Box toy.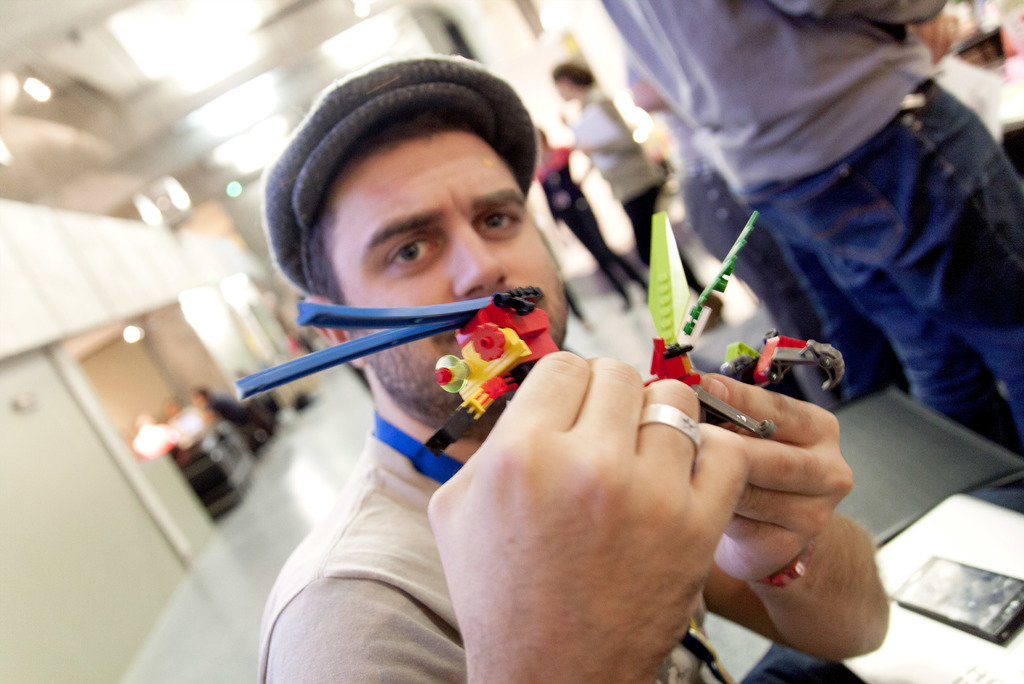
region(242, 298, 557, 441).
